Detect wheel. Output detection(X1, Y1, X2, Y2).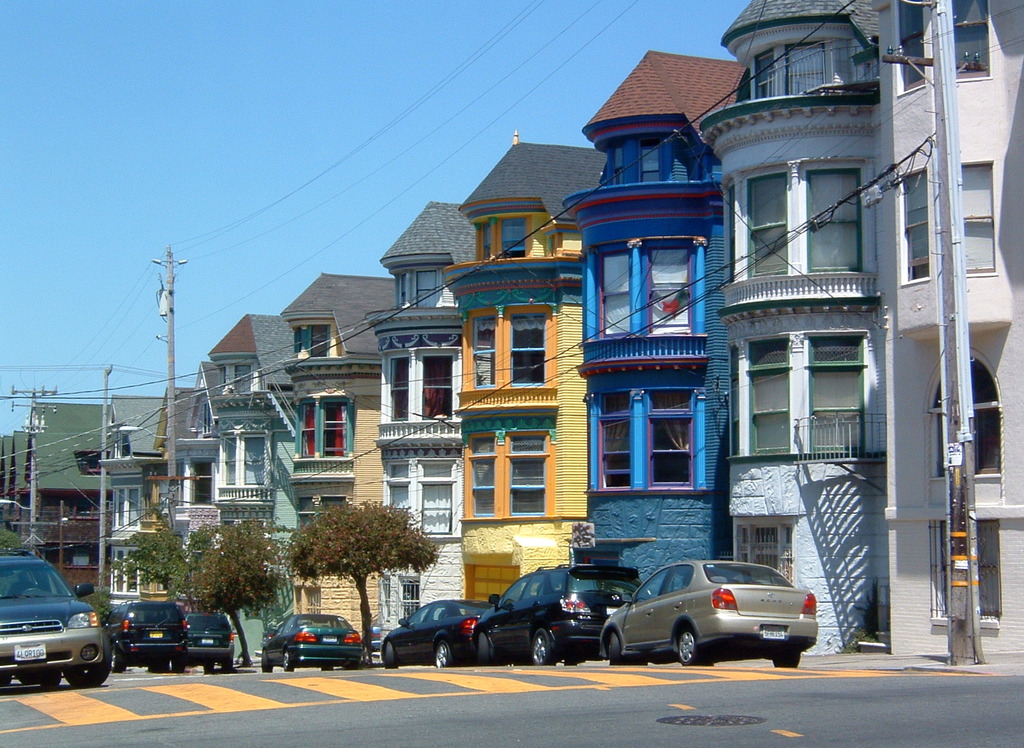
detection(479, 631, 489, 665).
